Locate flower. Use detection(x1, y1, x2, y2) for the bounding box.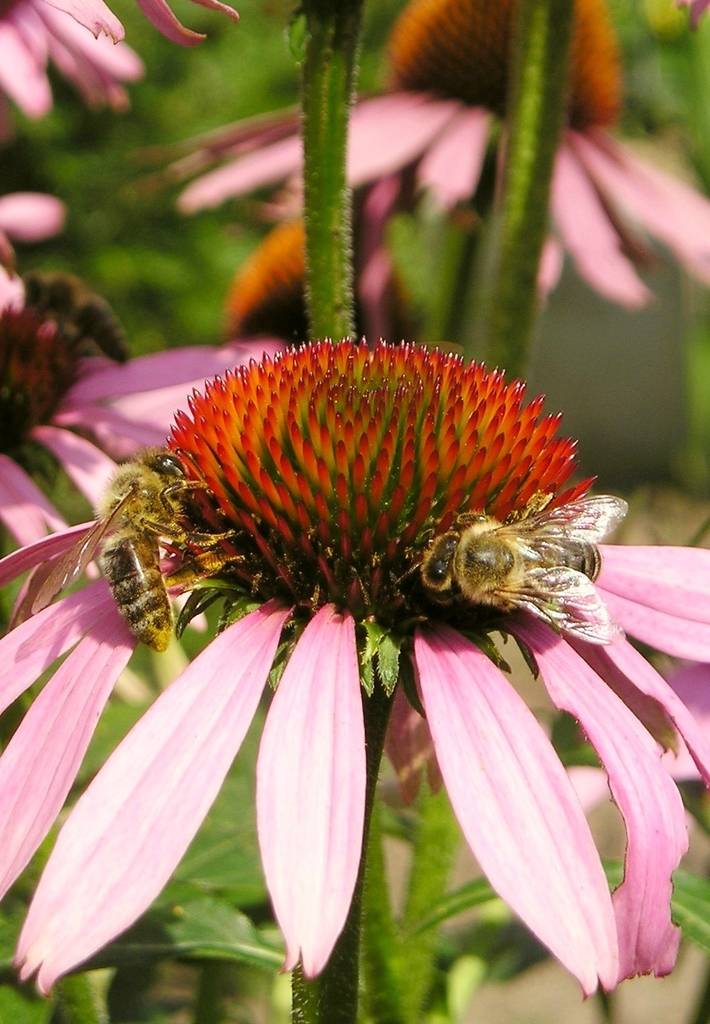
detection(0, 278, 288, 580).
